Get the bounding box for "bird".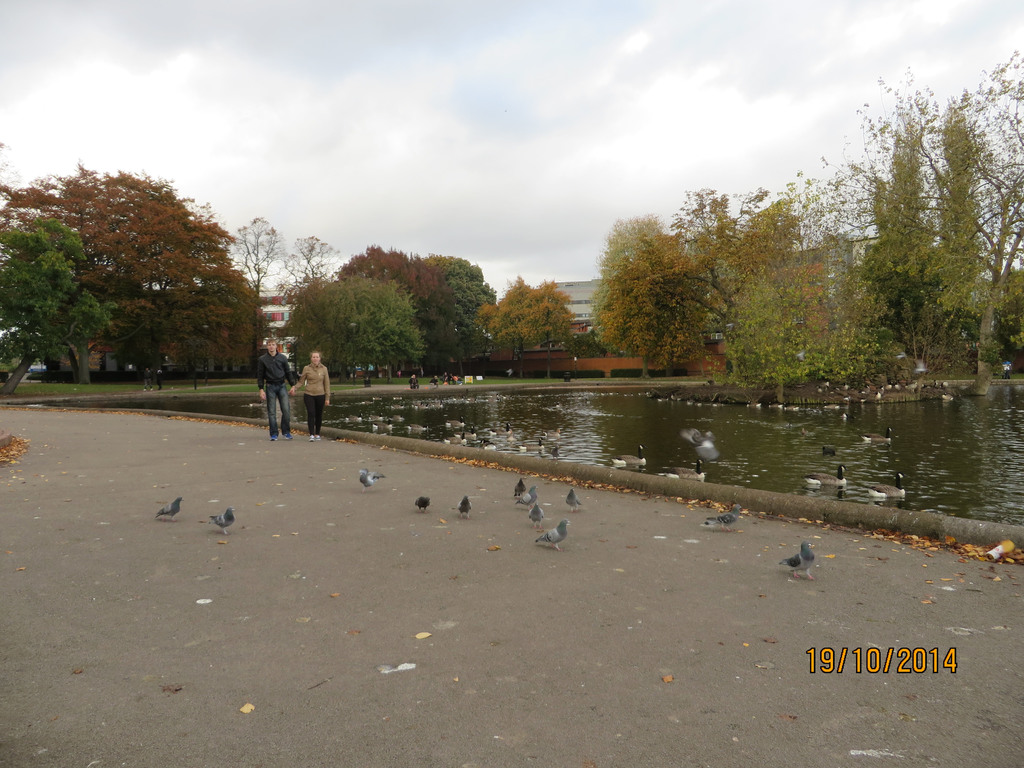
pyautogui.locateOnScreen(584, 399, 594, 406).
